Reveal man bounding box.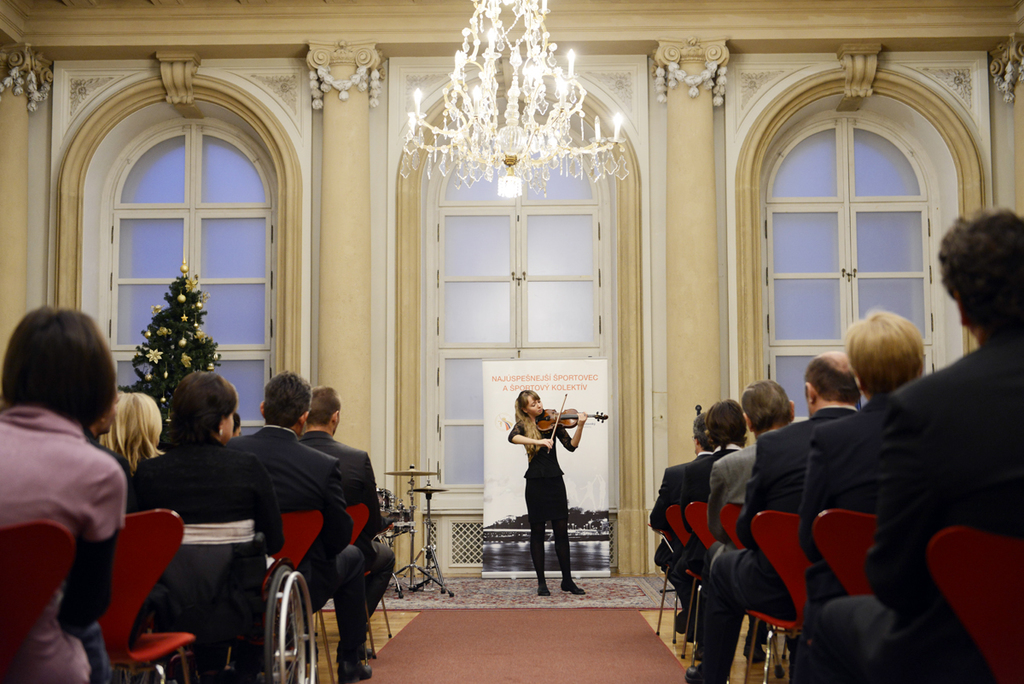
Revealed: 226/370/373/683.
